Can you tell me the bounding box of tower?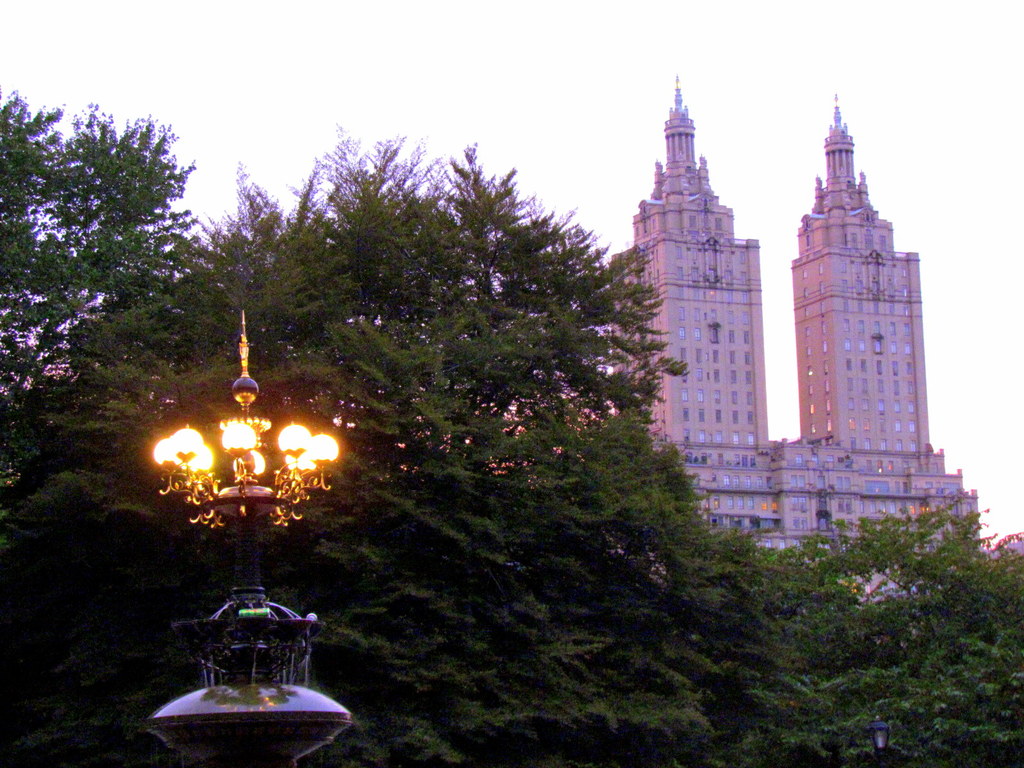
{"left": 606, "top": 61, "right": 990, "bottom": 610}.
